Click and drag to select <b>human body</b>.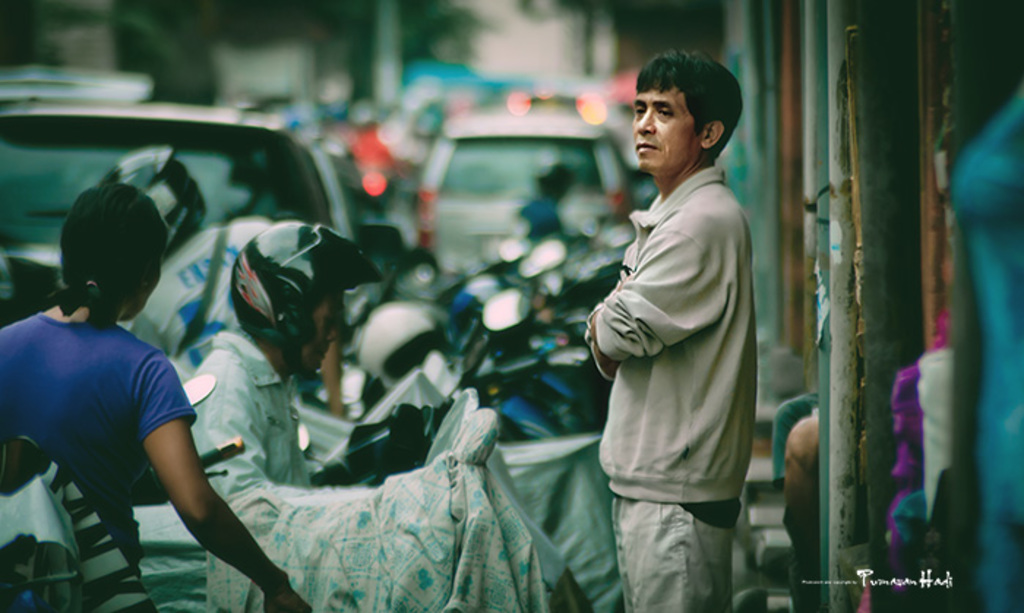
Selection: select_region(195, 325, 496, 612).
